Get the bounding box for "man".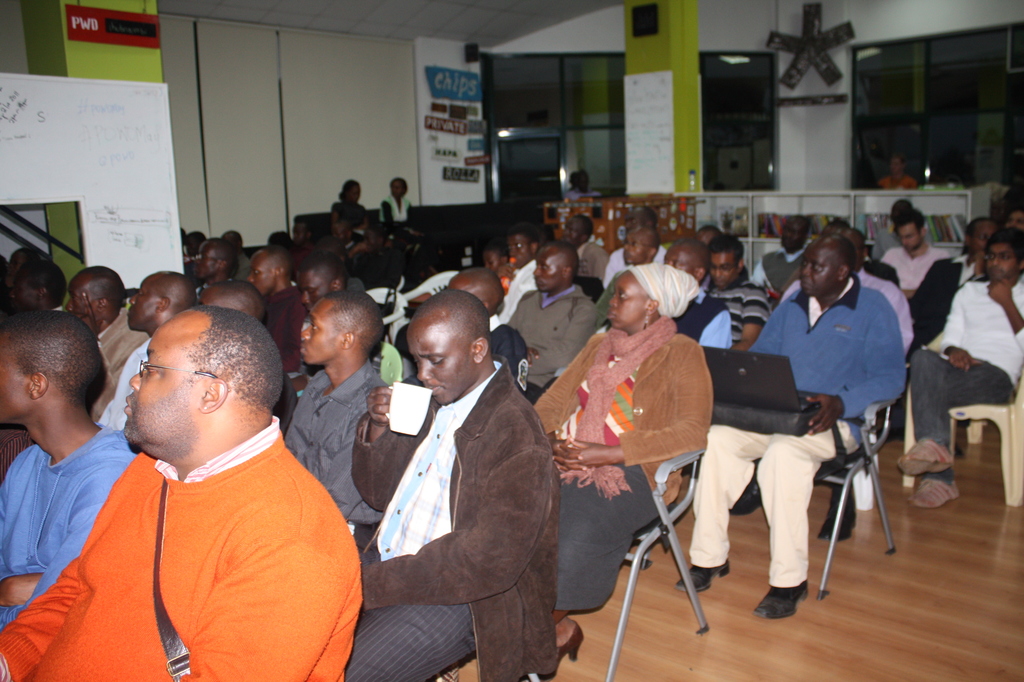
[left=72, top=266, right=153, bottom=424].
